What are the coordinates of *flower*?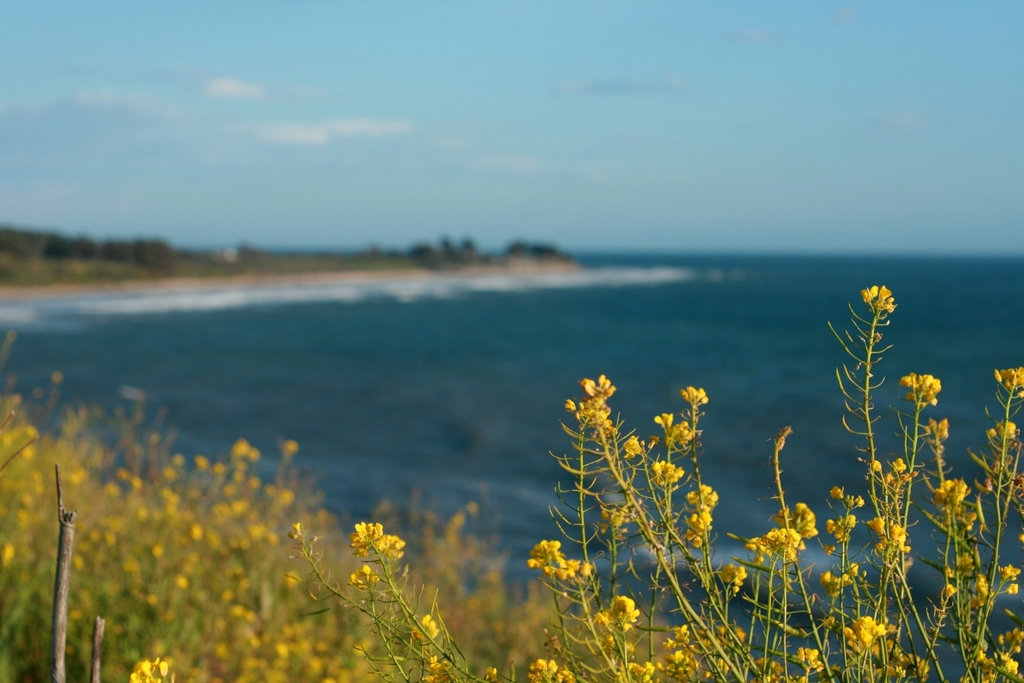
933,473,966,505.
